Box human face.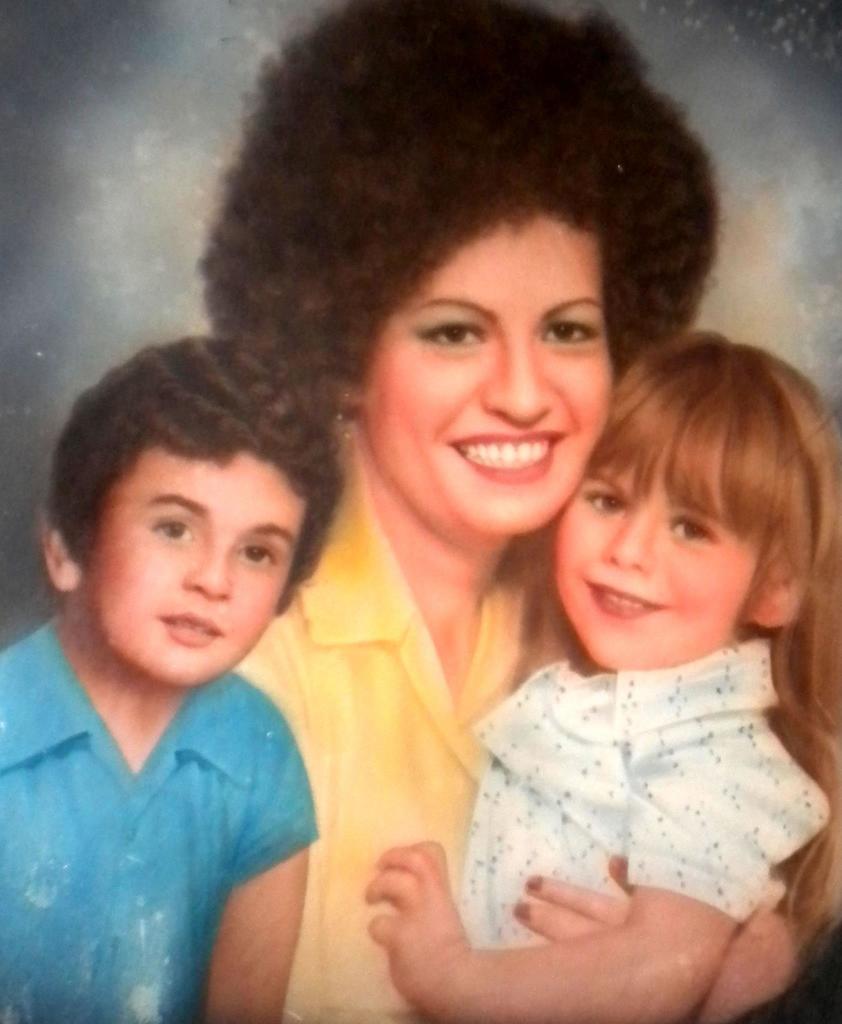
<bbox>557, 467, 763, 671</bbox>.
